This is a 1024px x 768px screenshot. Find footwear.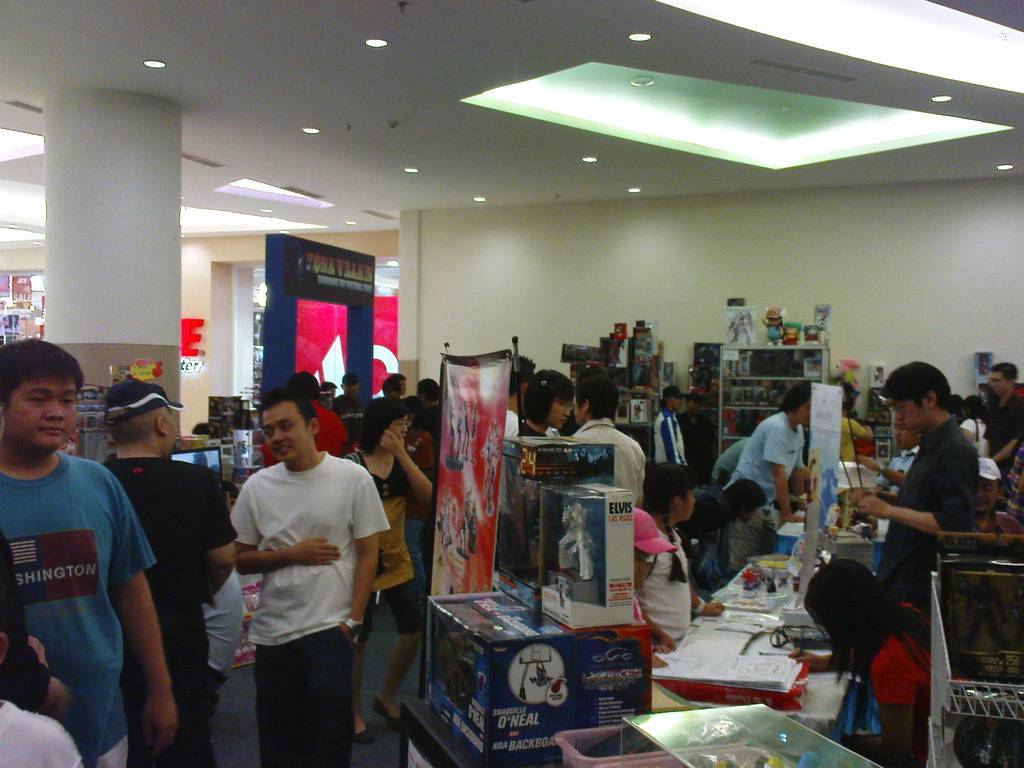
Bounding box: crop(371, 696, 402, 732).
